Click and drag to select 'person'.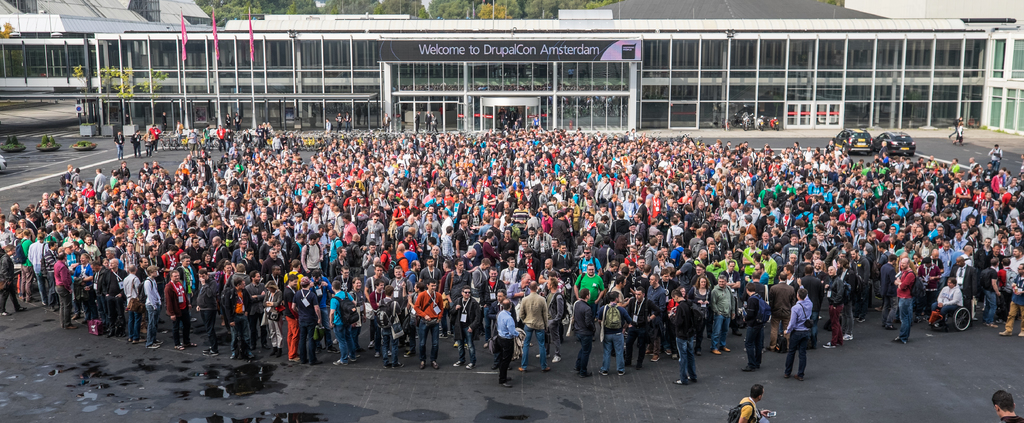
Selection: l=139, t=269, r=170, b=342.
